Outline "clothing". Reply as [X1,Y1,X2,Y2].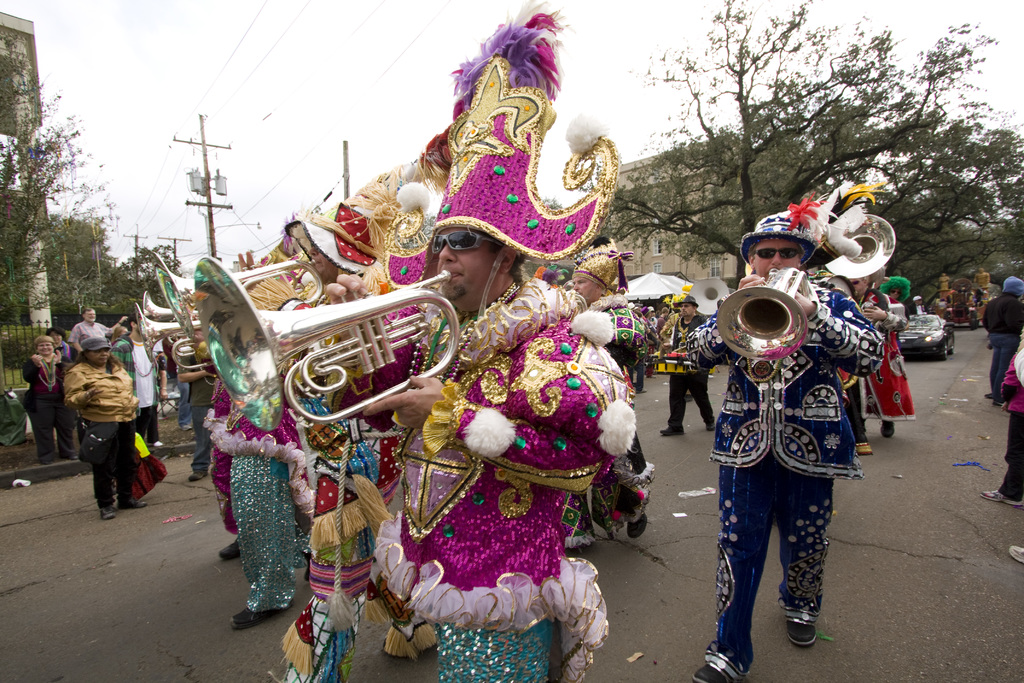
[63,355,140,519].
